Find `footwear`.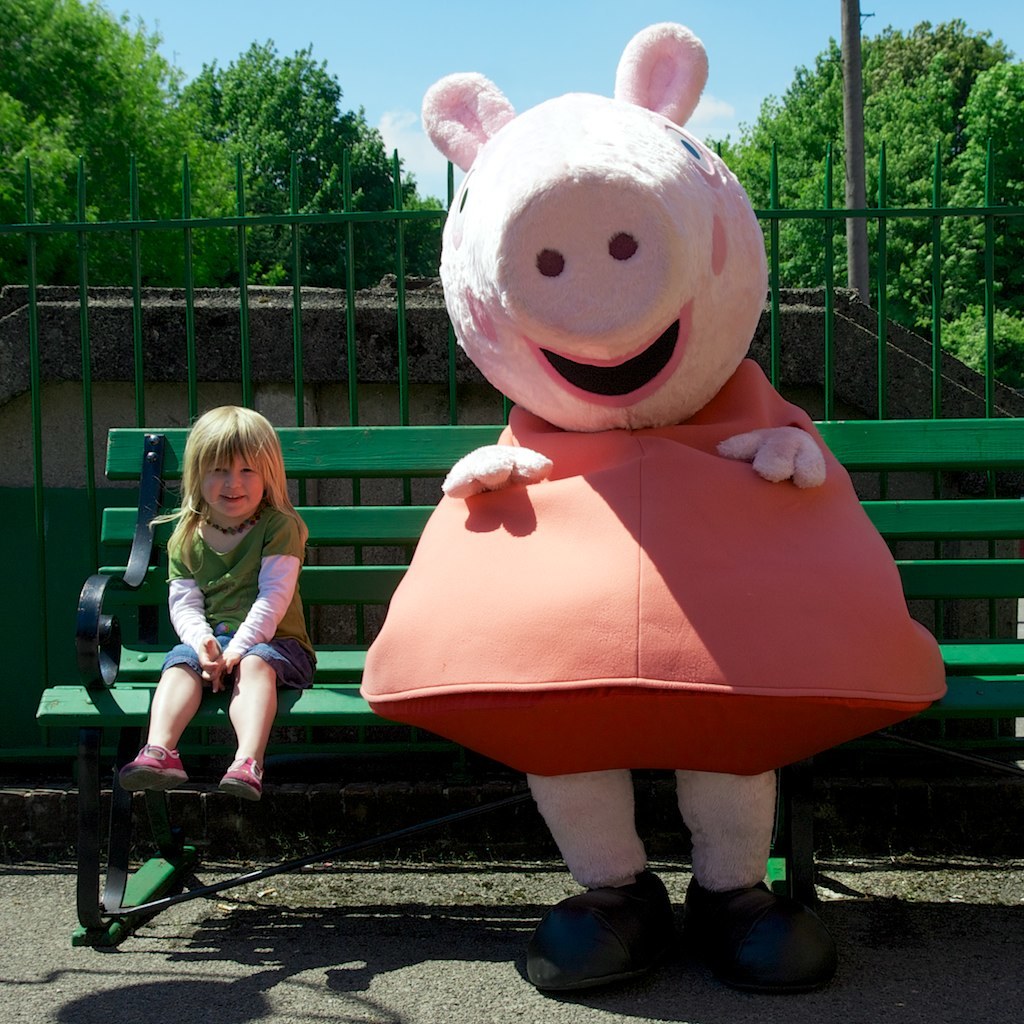
(x1=116, y1=746, x2=194, y2=781).
